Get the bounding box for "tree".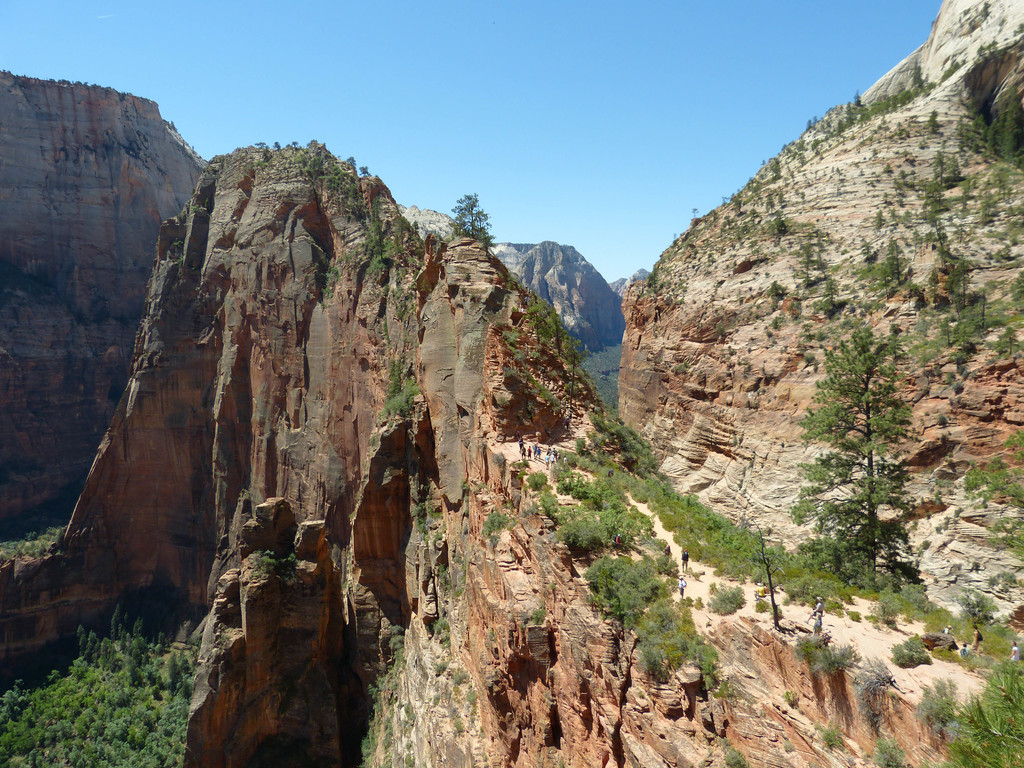
<box>346,154,357,168</box>.
